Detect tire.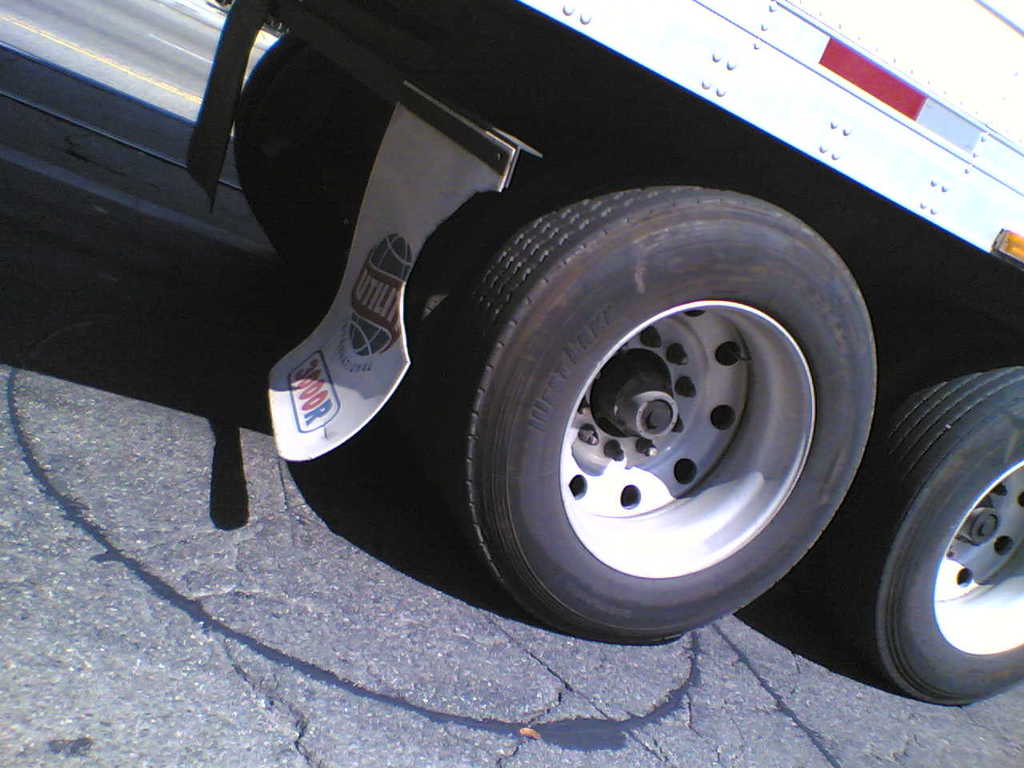
Detected at 849/363/1023/709.
